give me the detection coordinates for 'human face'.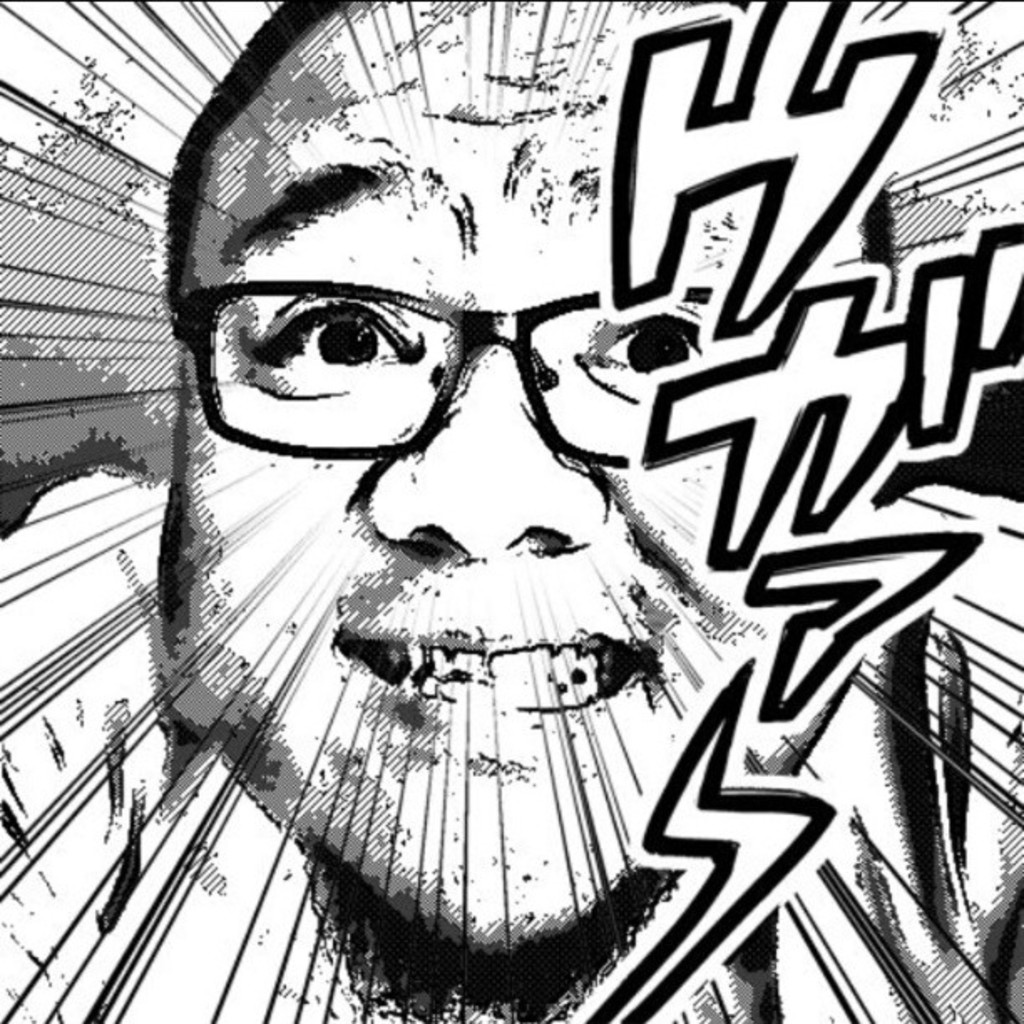
152 0 773 962.
